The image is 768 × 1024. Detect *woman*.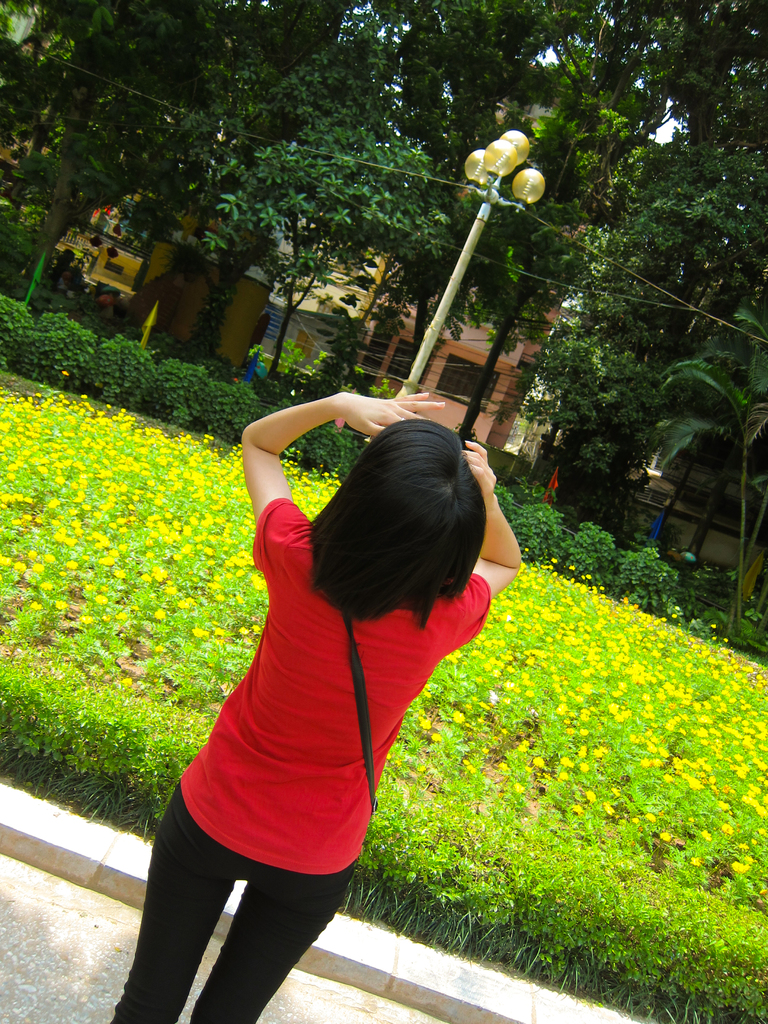
Detection: [108,337,506,1023].
